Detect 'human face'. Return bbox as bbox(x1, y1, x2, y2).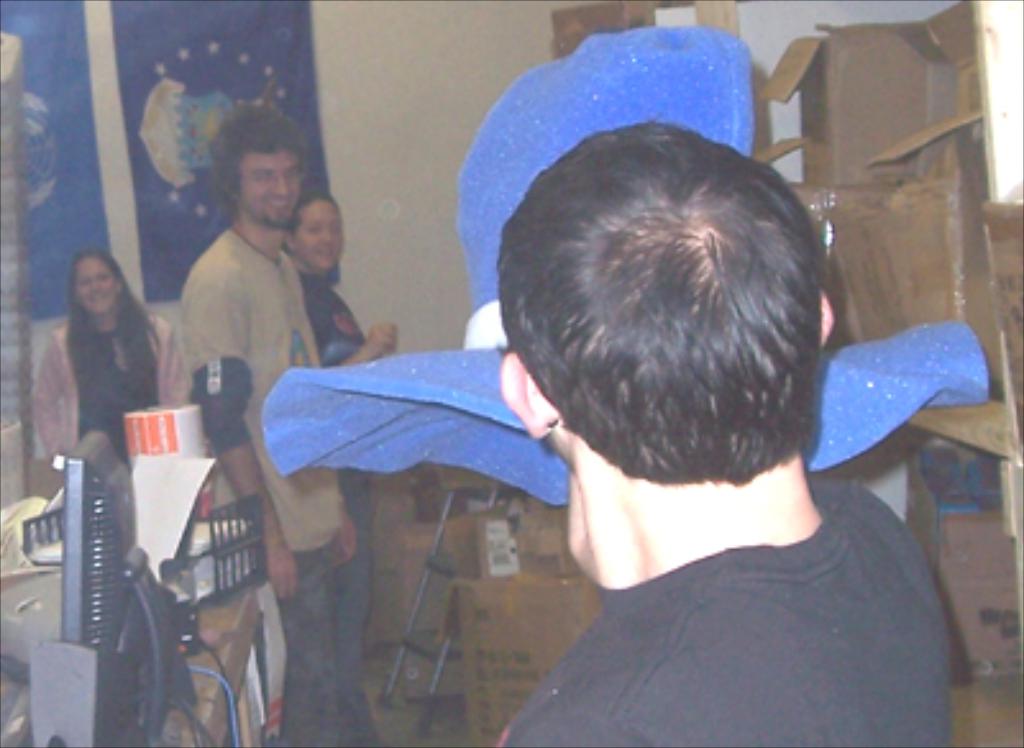
bbox(241, 151, 297, 231).
